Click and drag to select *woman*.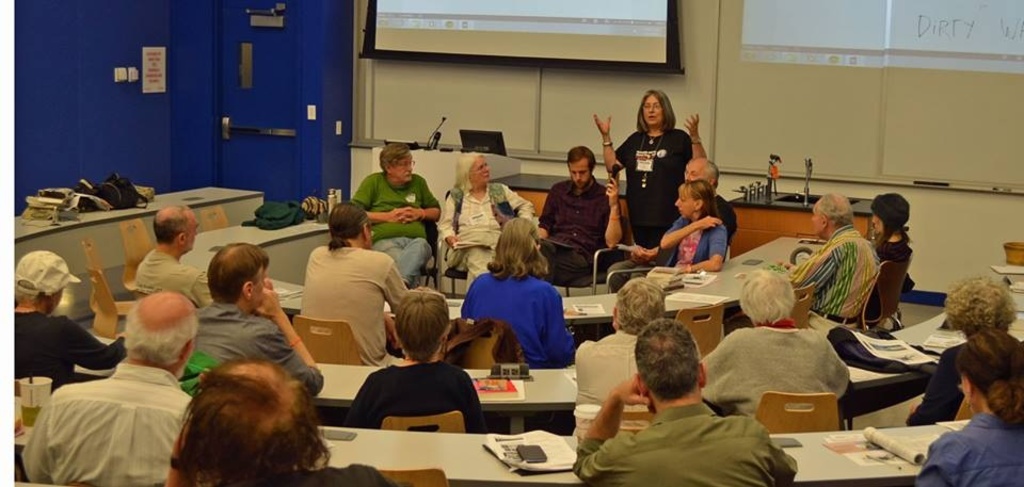
Selection: <bbox>438, 156, 535, 295</bbox>.
